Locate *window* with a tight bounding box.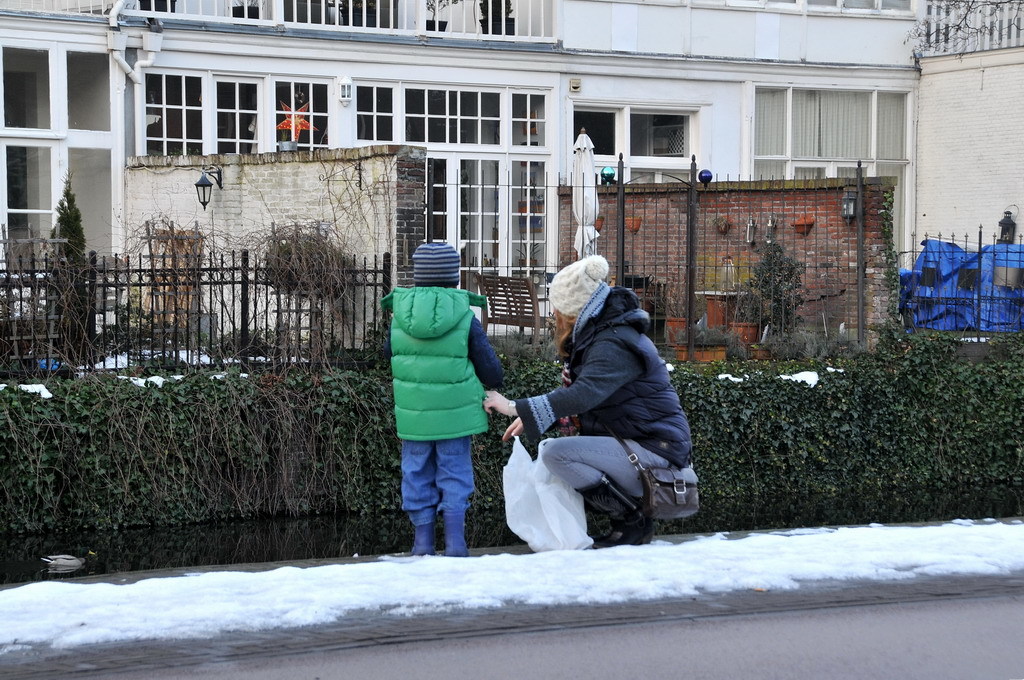
140,69,208,160.
